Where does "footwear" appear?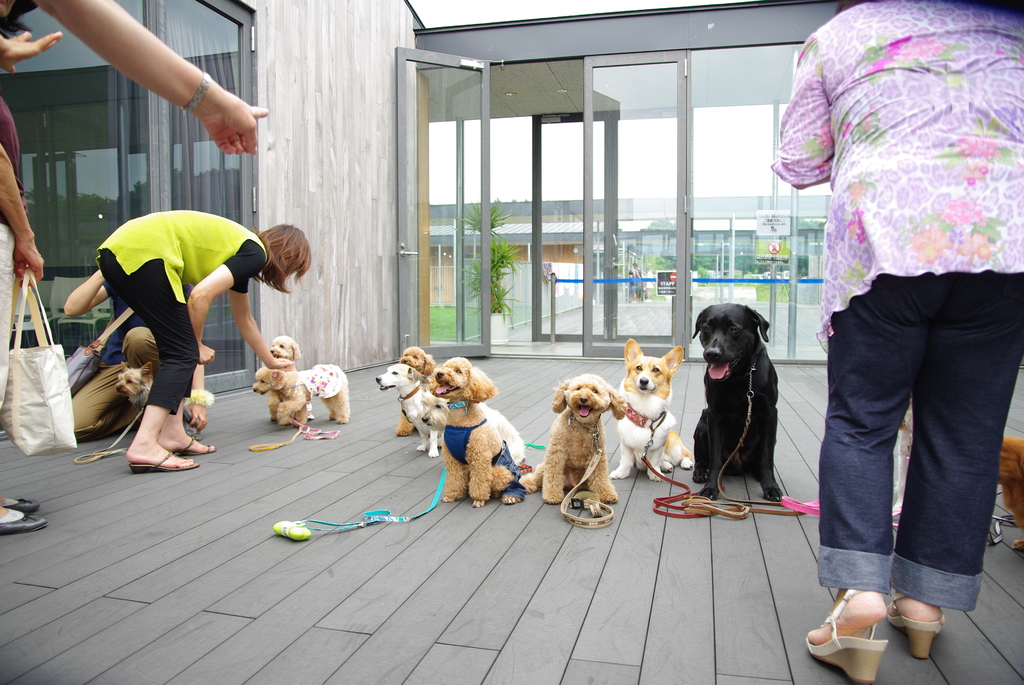
Appears at rect(0, 494, 42, 512).
